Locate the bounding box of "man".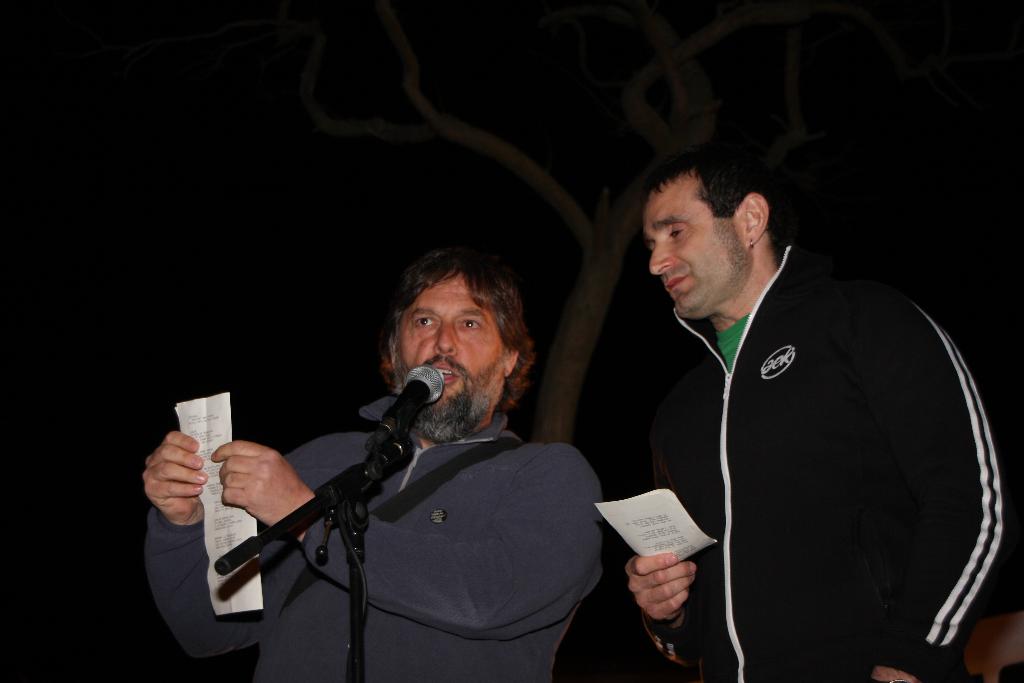
Bounding box: (139,247,607,682).
